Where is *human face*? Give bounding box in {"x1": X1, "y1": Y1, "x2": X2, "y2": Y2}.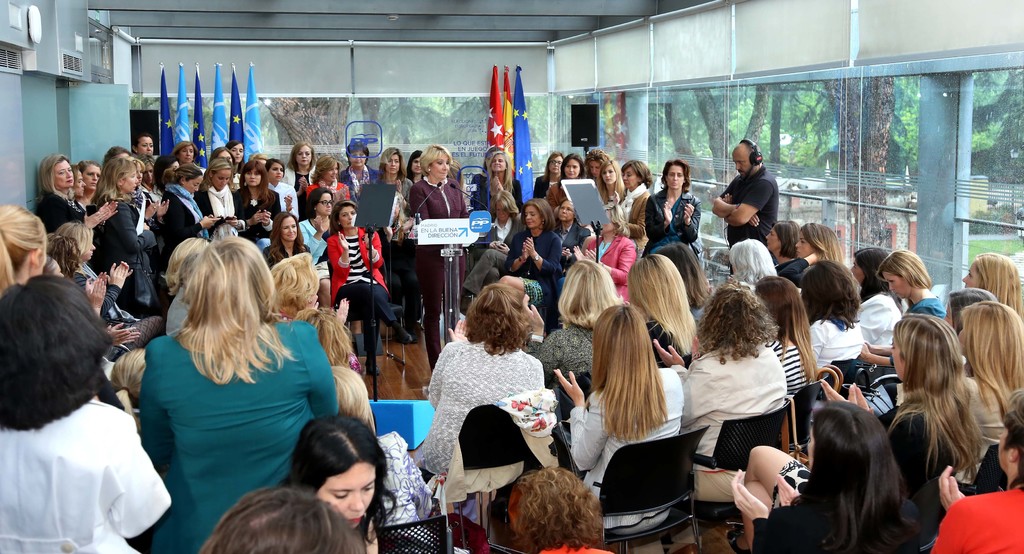
{"x1": 602, "y1": 166, "x2": 616, "y2": 184}.
